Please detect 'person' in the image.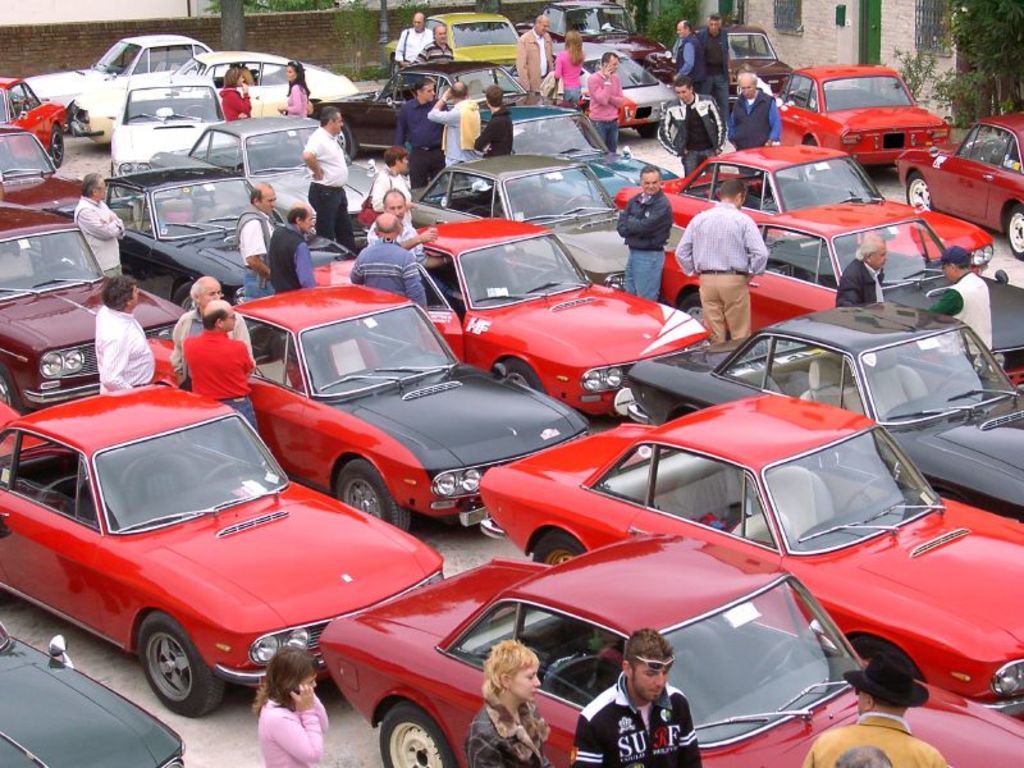
(91, 280, 154, 390).
